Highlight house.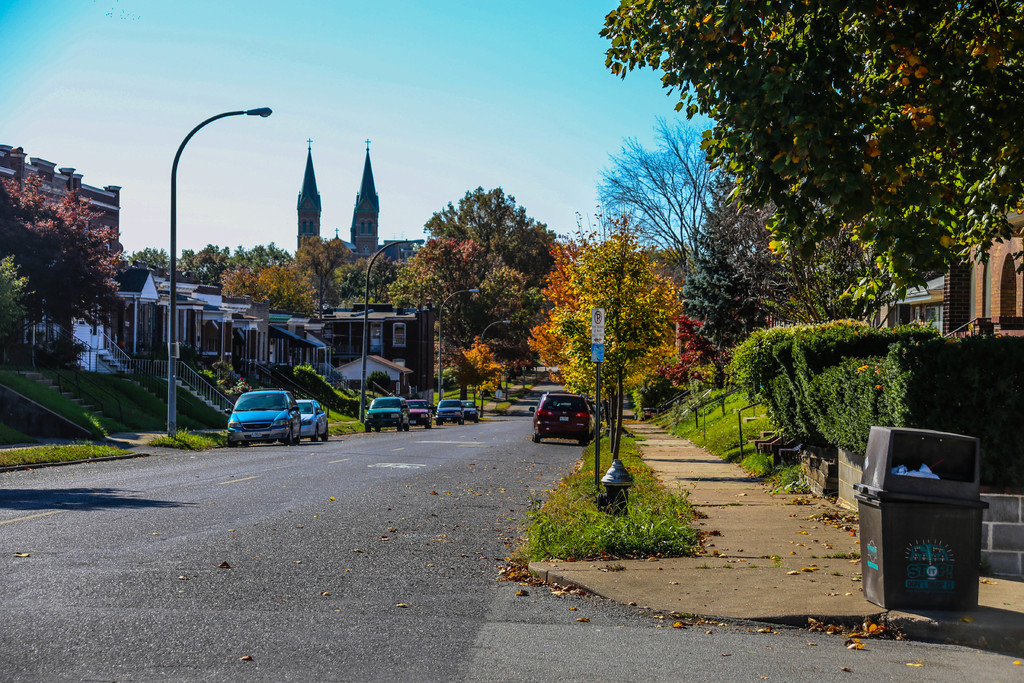
Highlighted region: bbox=(3, 149, 113, 368).
